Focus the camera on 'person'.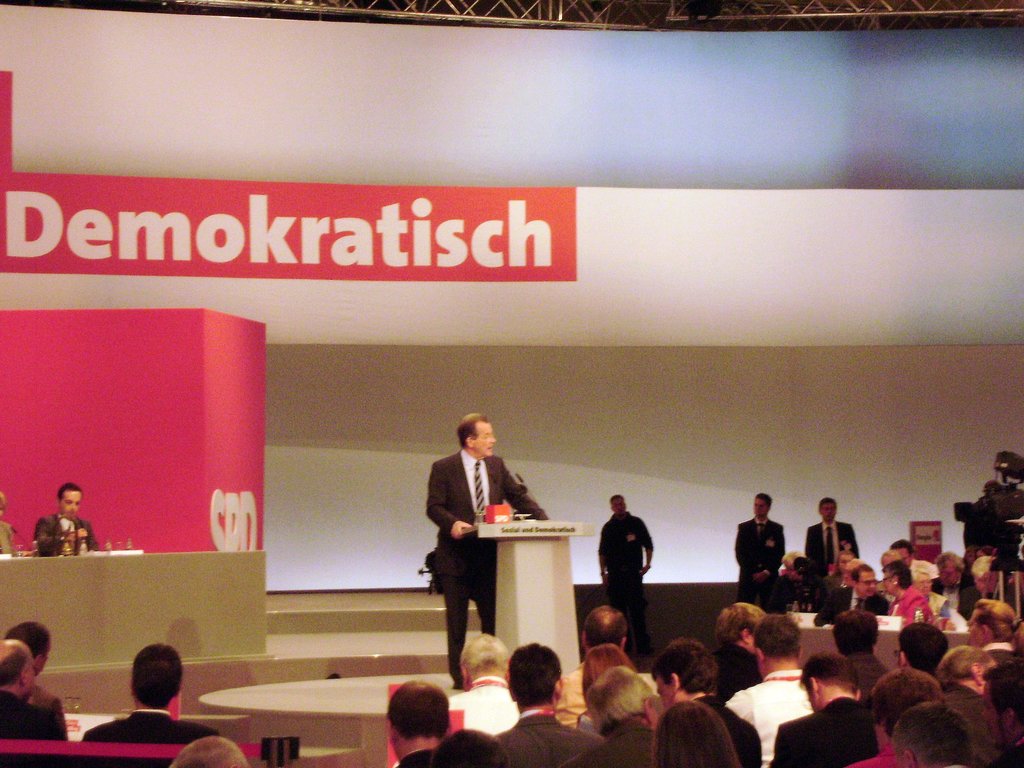
Focus region: Rect(588, 660, 653, 767).
